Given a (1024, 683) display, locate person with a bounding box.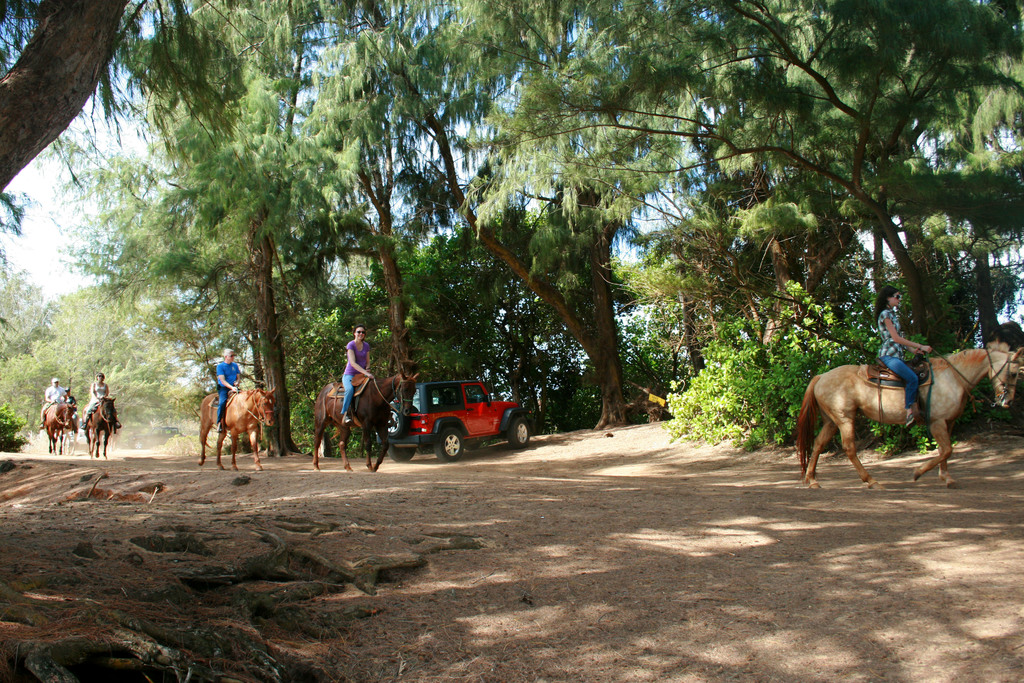
Located: [x1=339, y1=328, x2=372, y2=425].
